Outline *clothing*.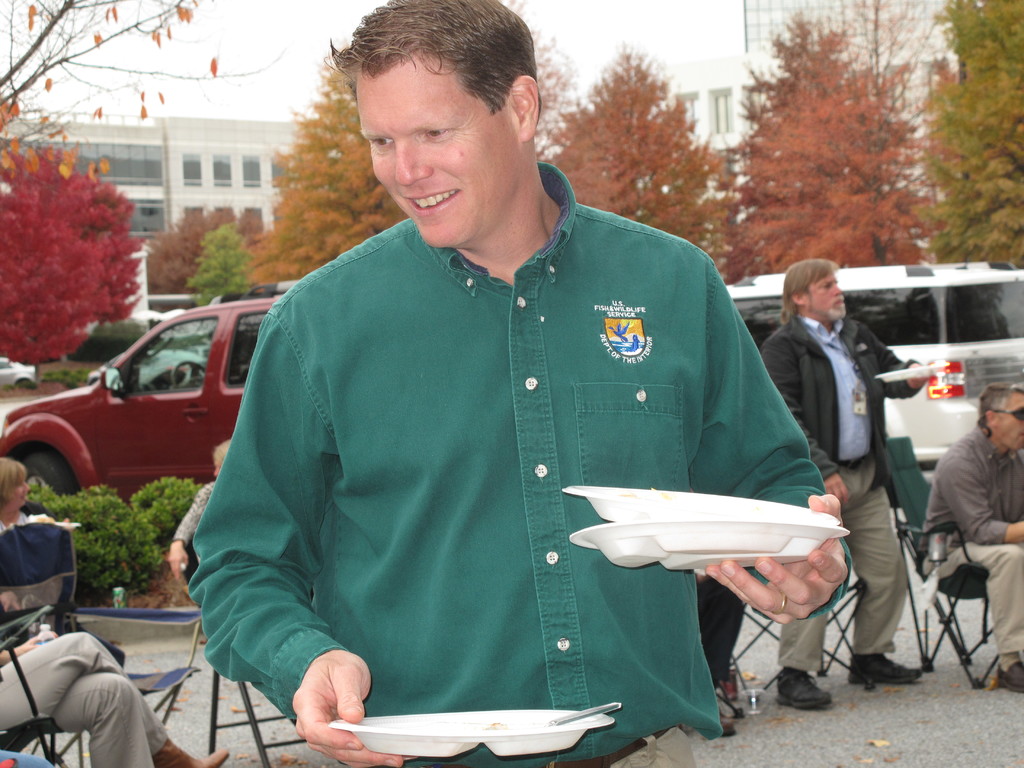
Outline: <box>923,420,1023,655</box>.
